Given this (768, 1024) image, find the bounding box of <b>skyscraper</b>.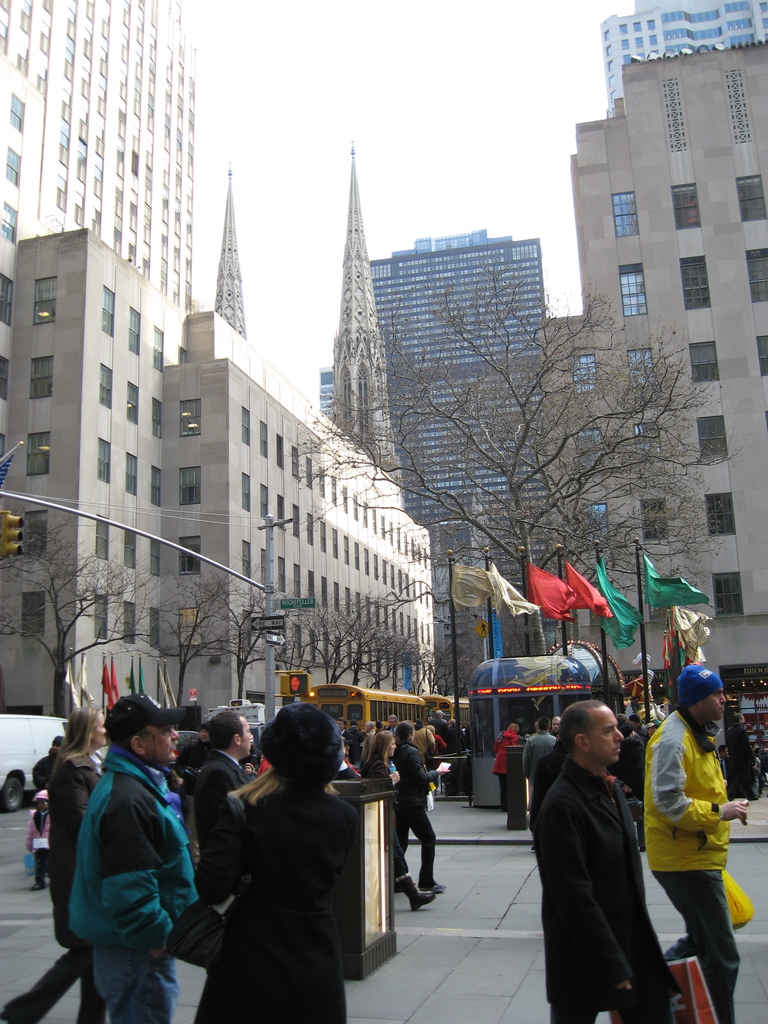
region(607, 0, 767, 114).
